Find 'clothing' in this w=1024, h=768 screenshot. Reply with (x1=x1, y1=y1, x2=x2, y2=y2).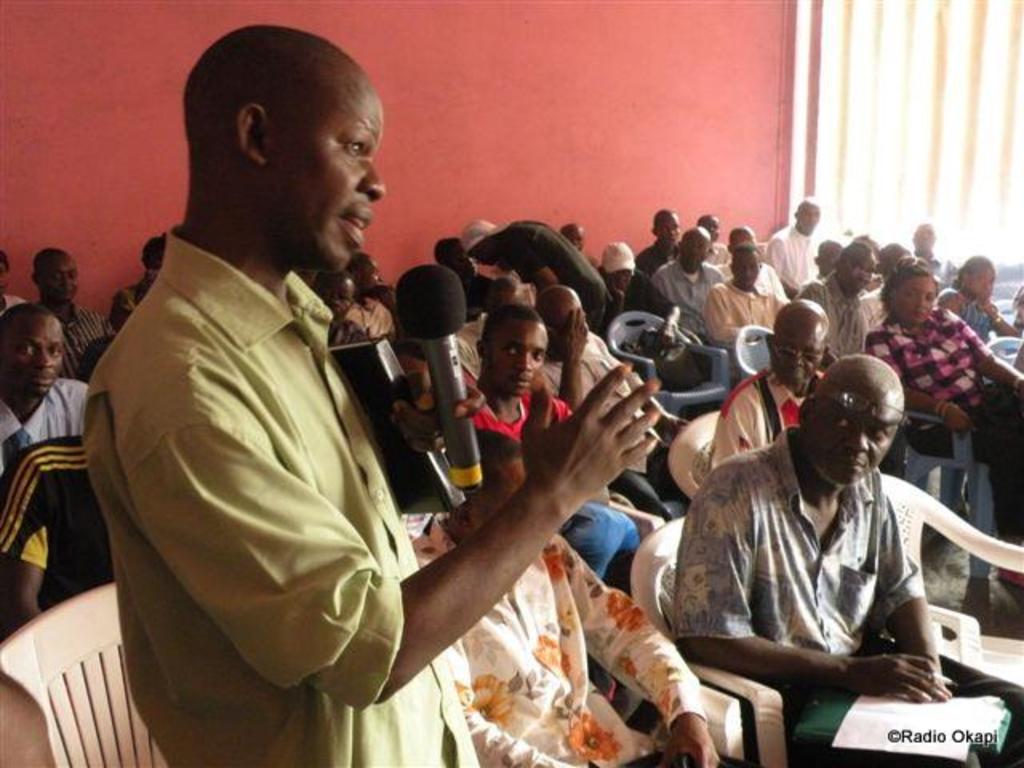
(x1=870, y1=301, x2=995, y2=422).
